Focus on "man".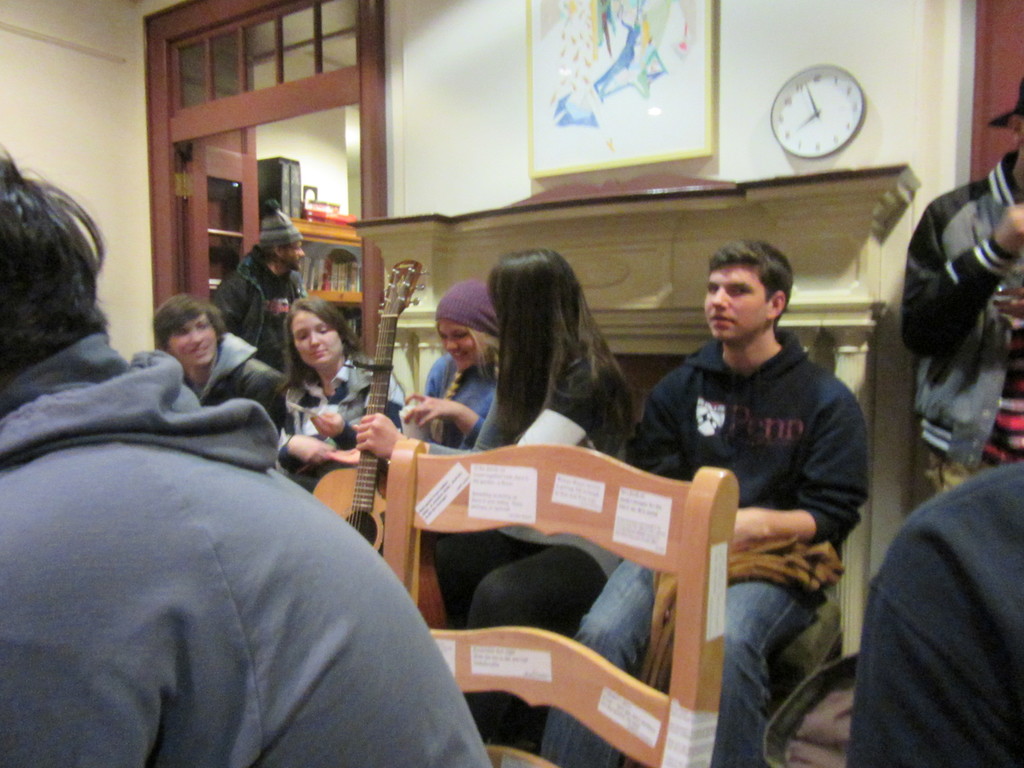
Focused at box(536, 238, 876, 767).
